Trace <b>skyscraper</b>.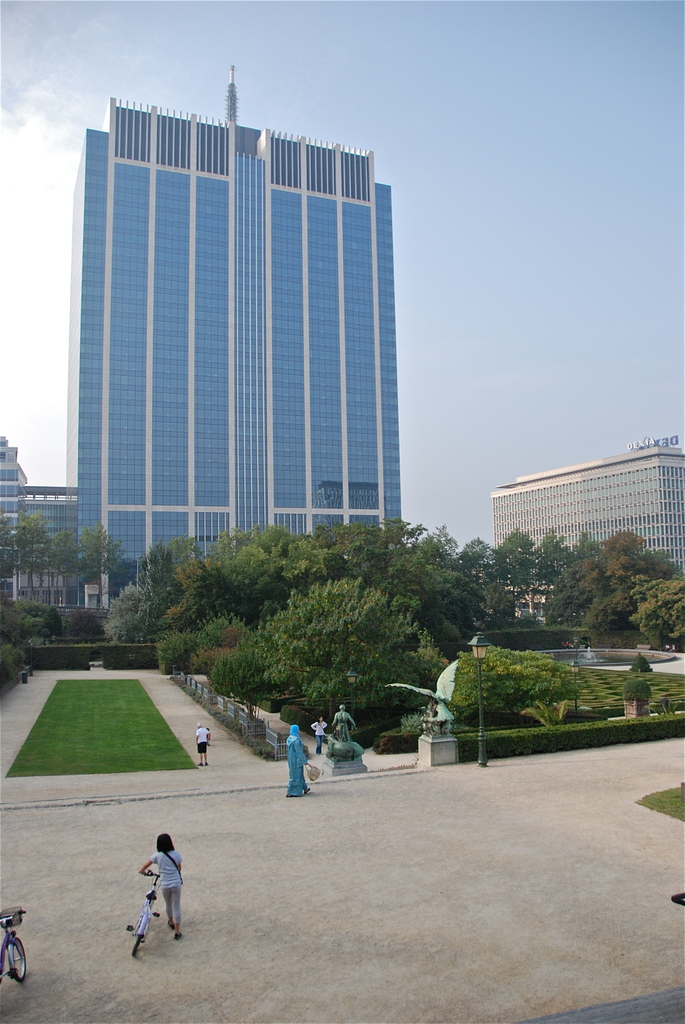
Traced to {"left": 67, "top": 63, "right": 404, "bottom": 610}.
